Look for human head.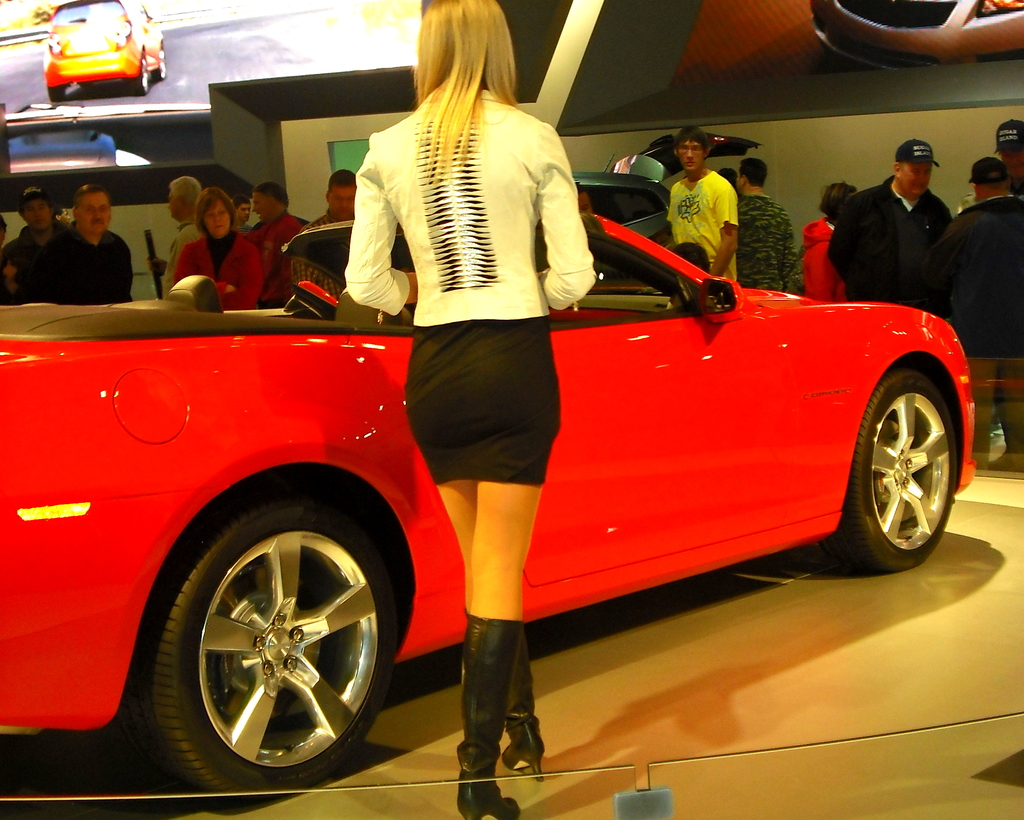
Found: l=194, t=187, r=236, b=244.
